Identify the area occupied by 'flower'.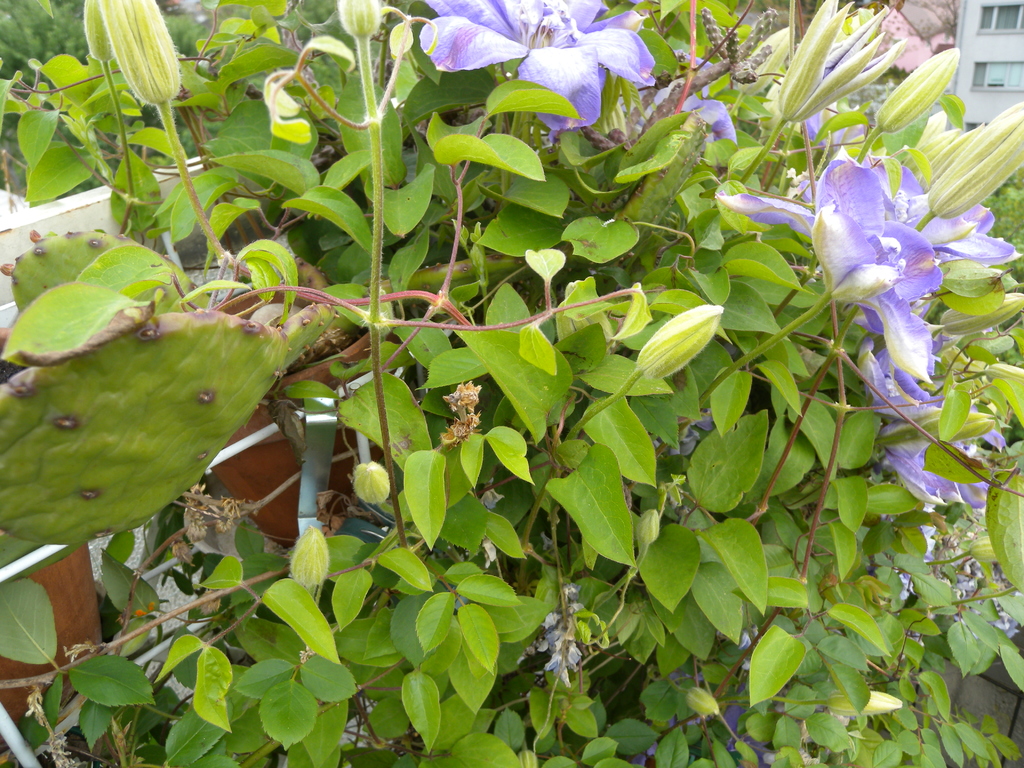
Area: detection(722, 704, 774, 767).
